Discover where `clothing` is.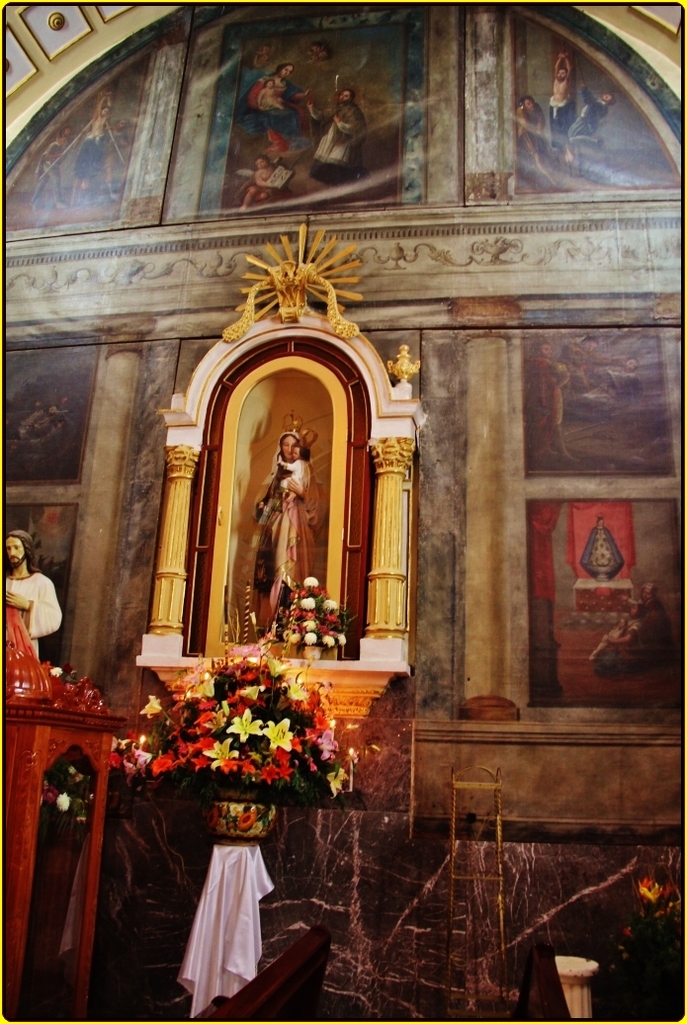
Discovered at [82,131,129,186].
